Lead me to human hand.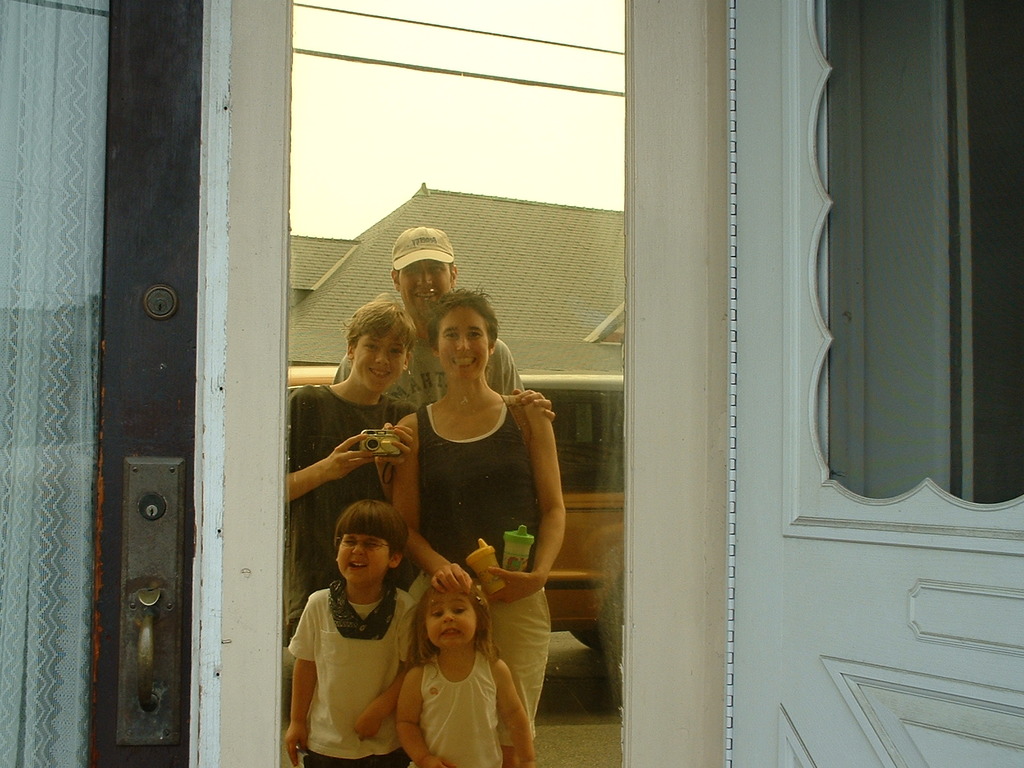
Lead to (285,722,310,765).
